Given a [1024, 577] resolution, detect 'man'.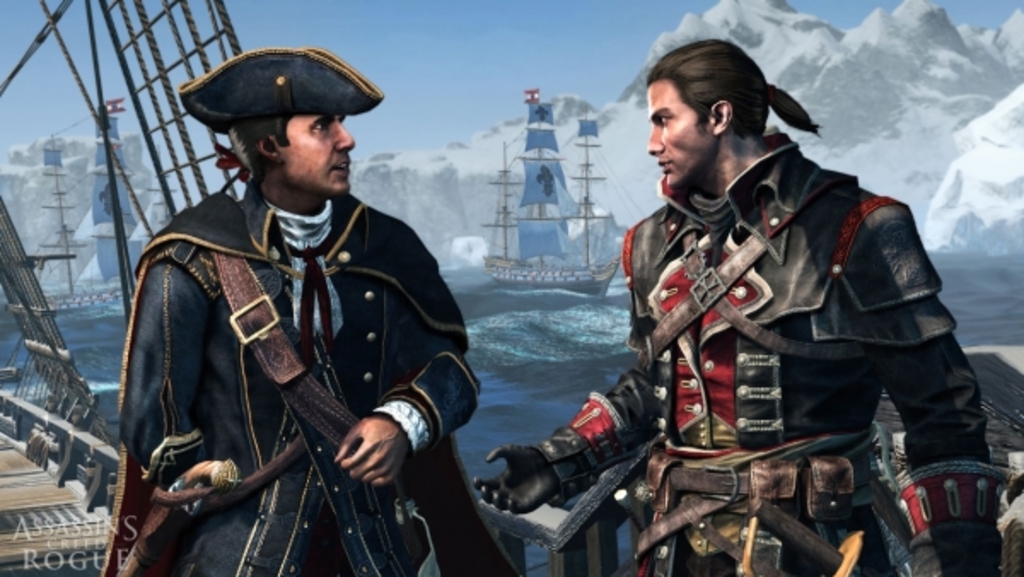
{"x1": 466, "y1": 32, "x2": 1014, "y2": 575}.
